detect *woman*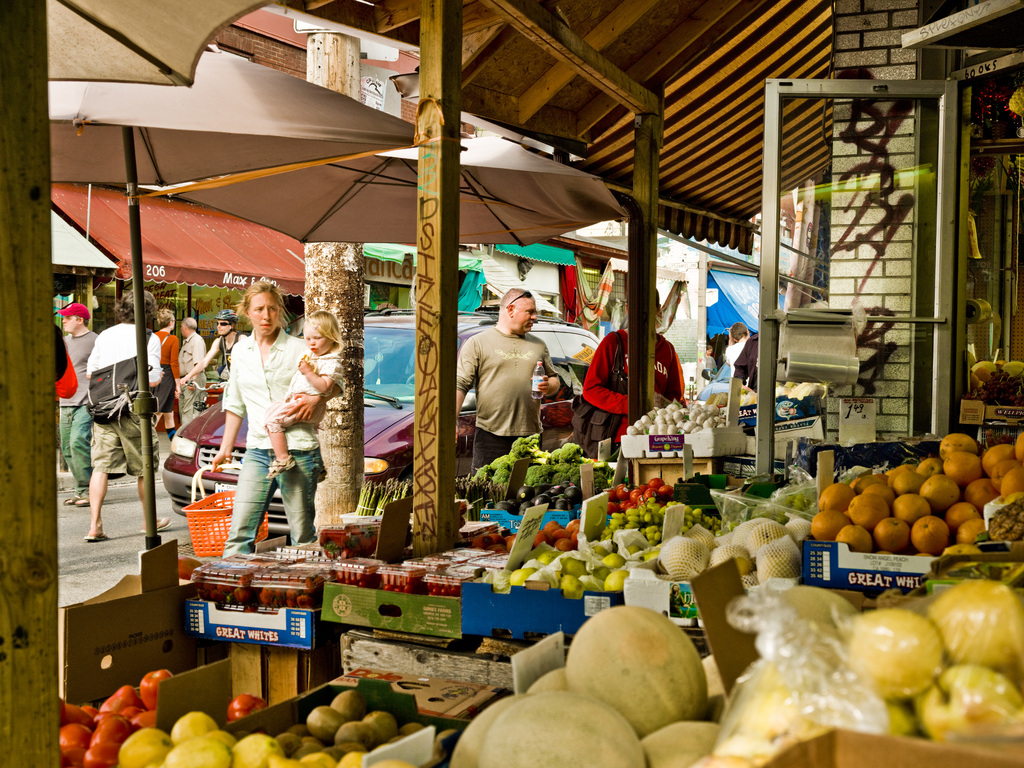
locate(193, 282, 298, 557)
